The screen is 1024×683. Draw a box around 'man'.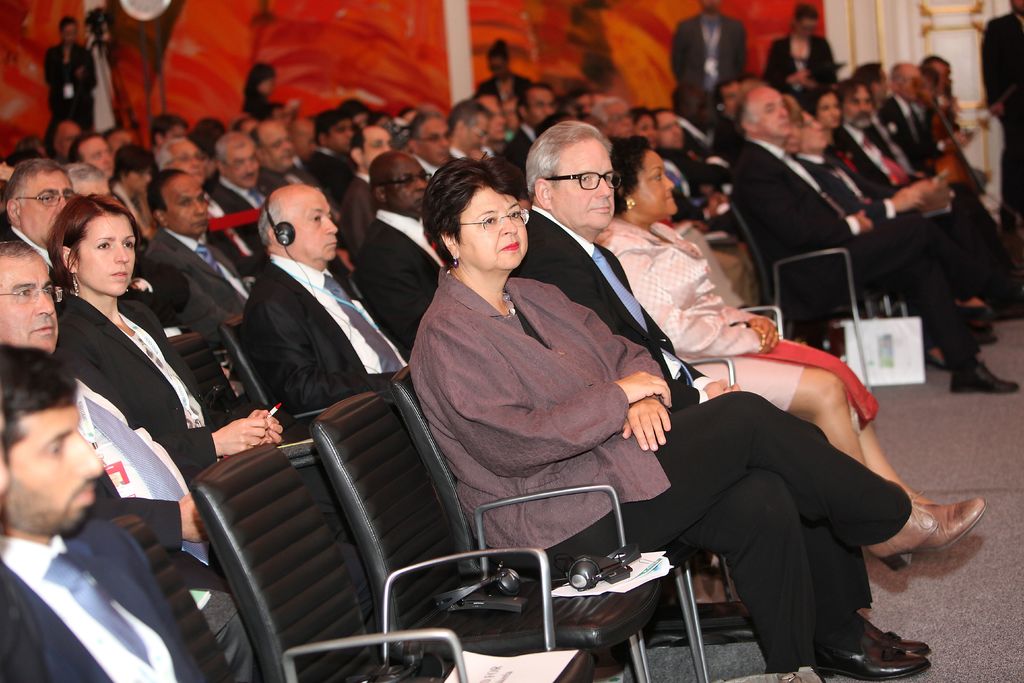
1/158/77/276.
